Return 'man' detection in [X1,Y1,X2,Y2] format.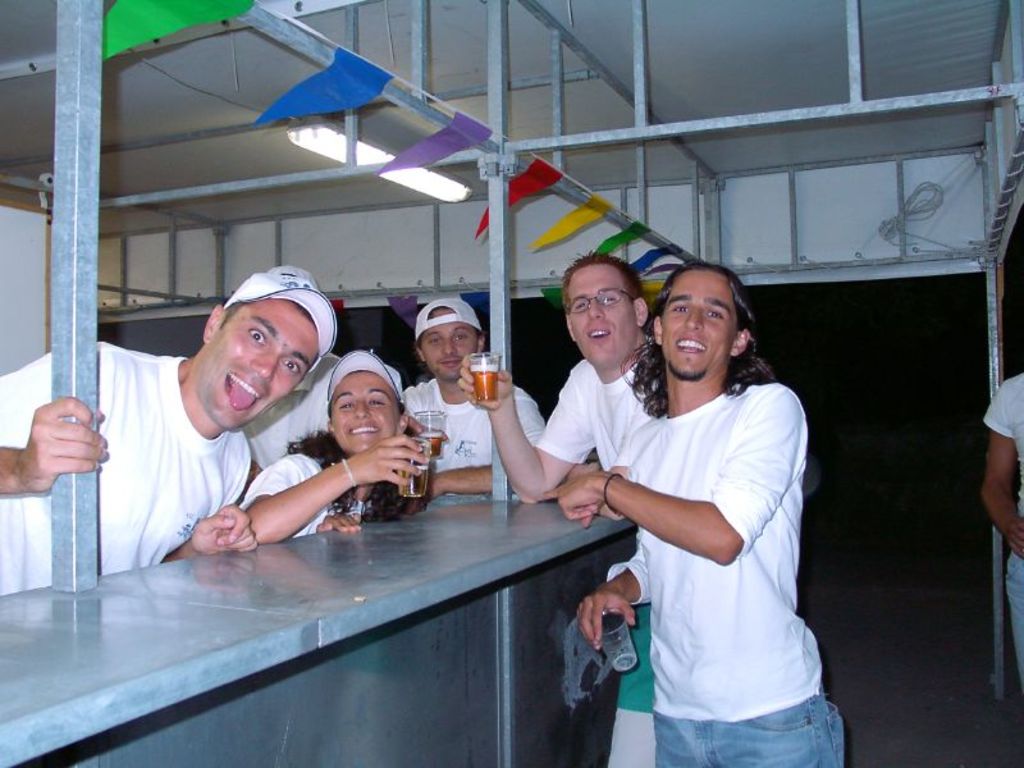
[402,303,554,492].
